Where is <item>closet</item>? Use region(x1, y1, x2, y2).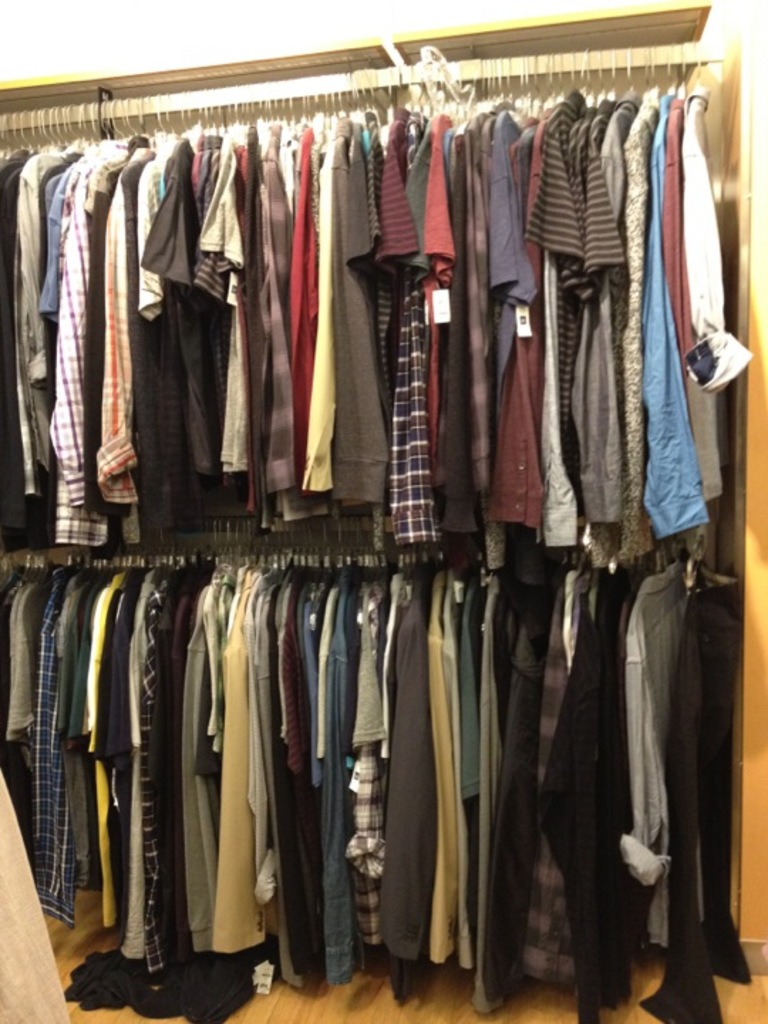
region(0, 0, 767, 1023).
